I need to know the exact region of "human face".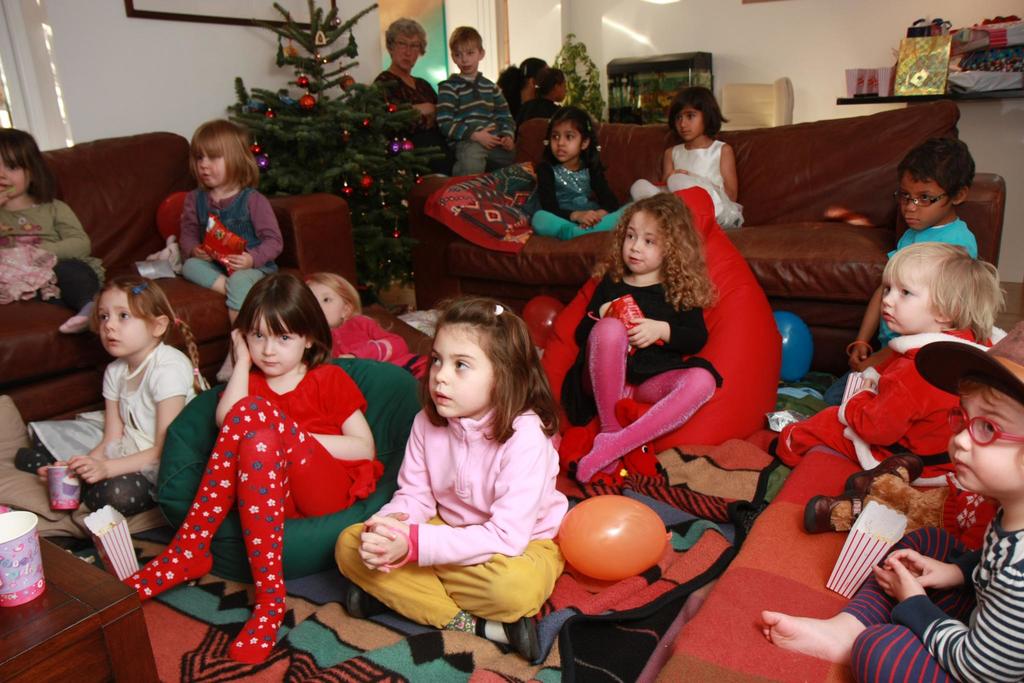
Region: crop(0, 147, 26, 198).
